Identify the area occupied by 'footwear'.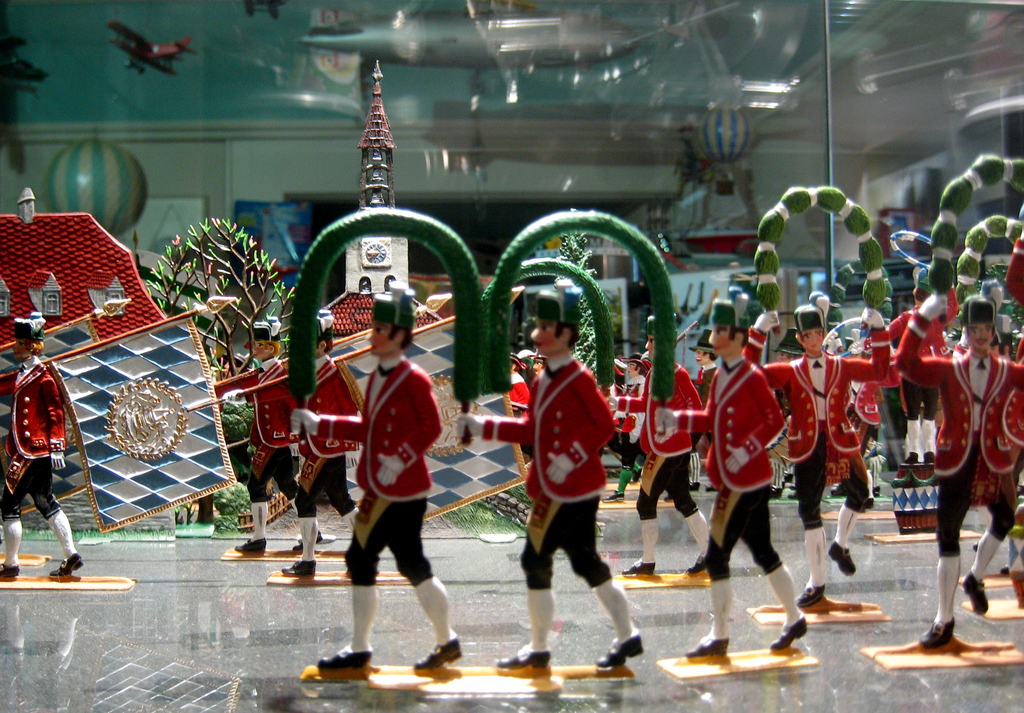
Area: (x1=294, y1=540, x2=319, y2=552).
